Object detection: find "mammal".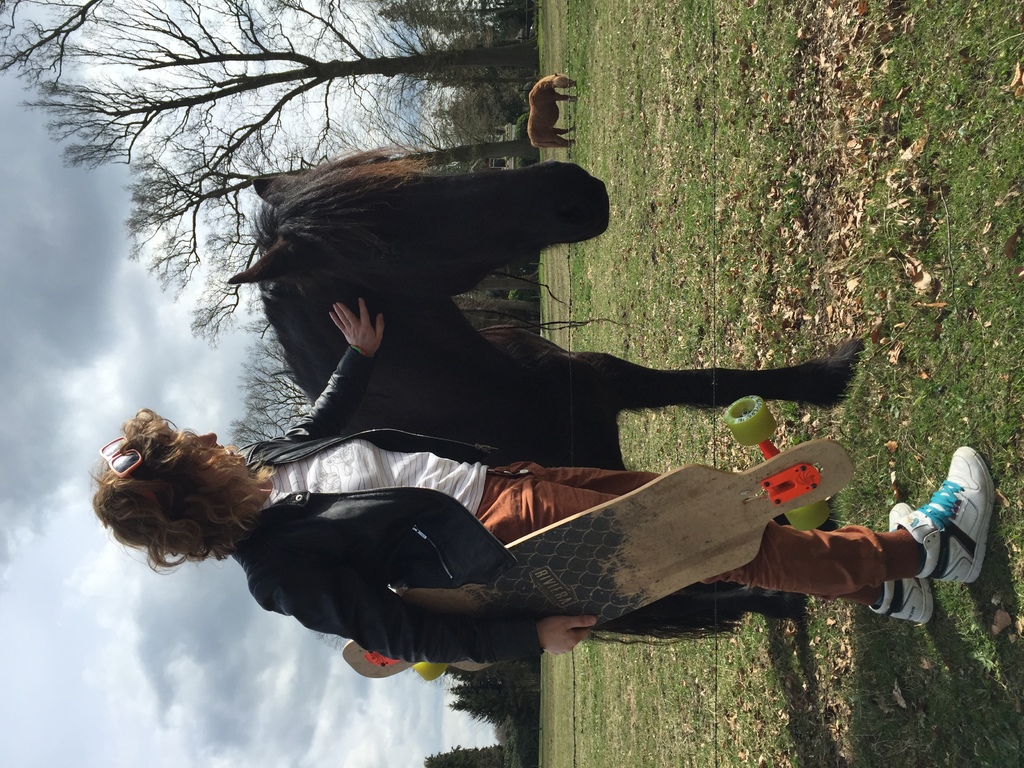
l=43, t=282, r=1013, b=714.
